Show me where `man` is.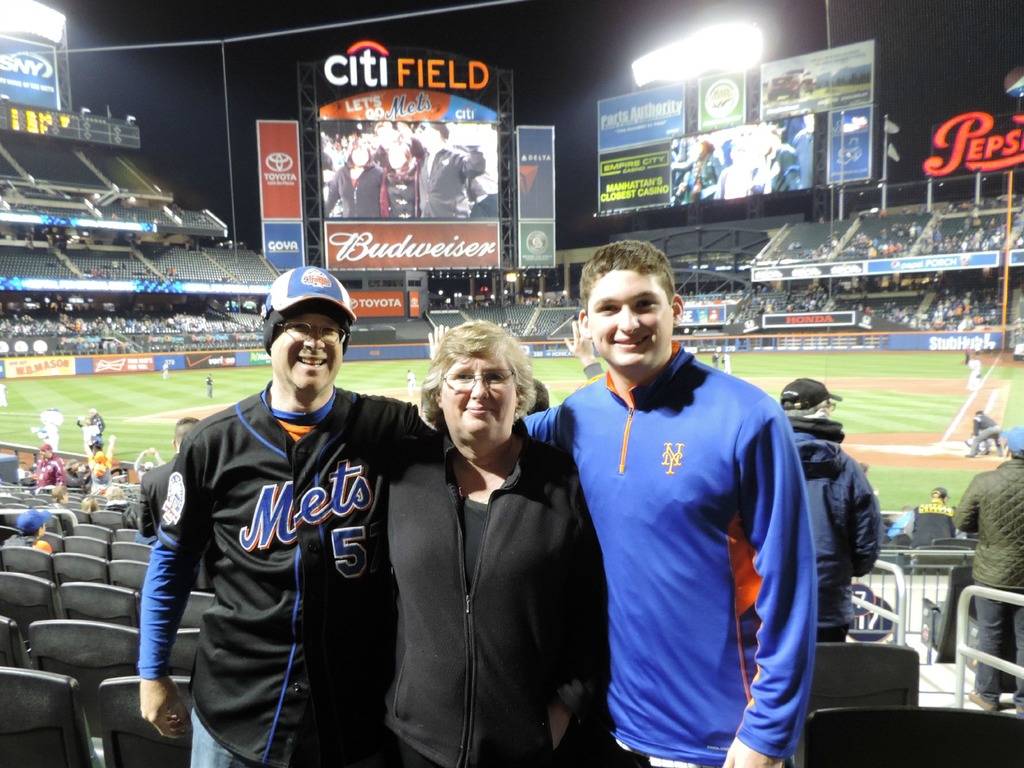
`man` is at <bbox>415, 120, 490, 222</bbox>.
